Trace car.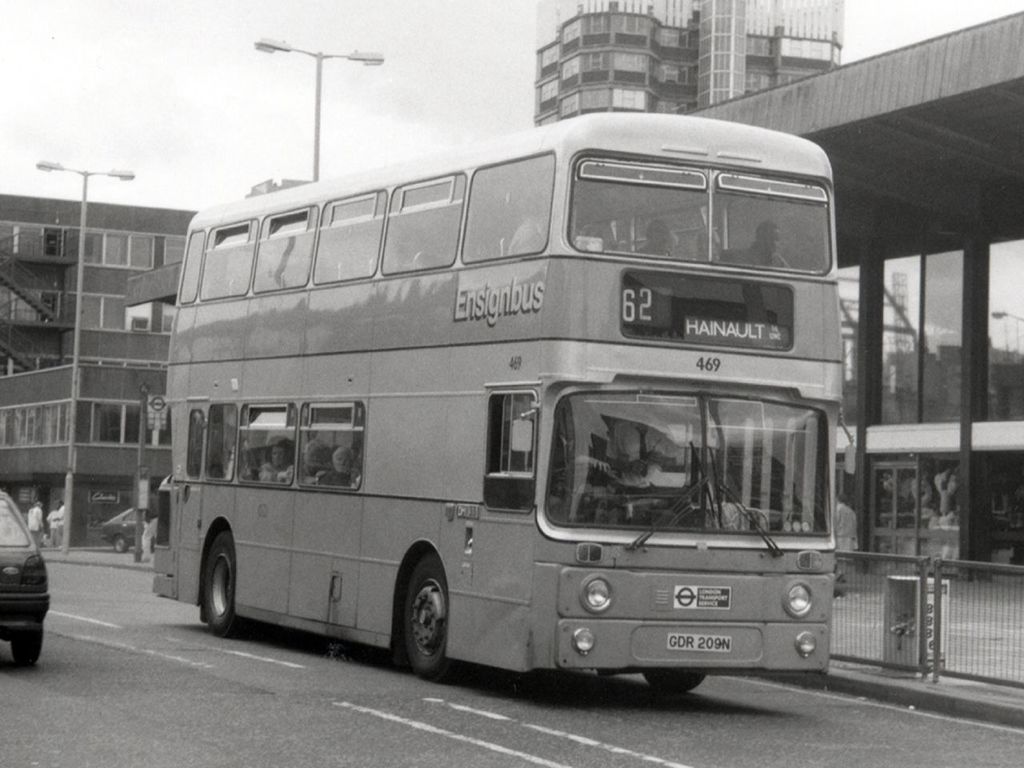
Traced to {"x1": 0, "y1": 492, "x2": 50, "y2": 661}.
